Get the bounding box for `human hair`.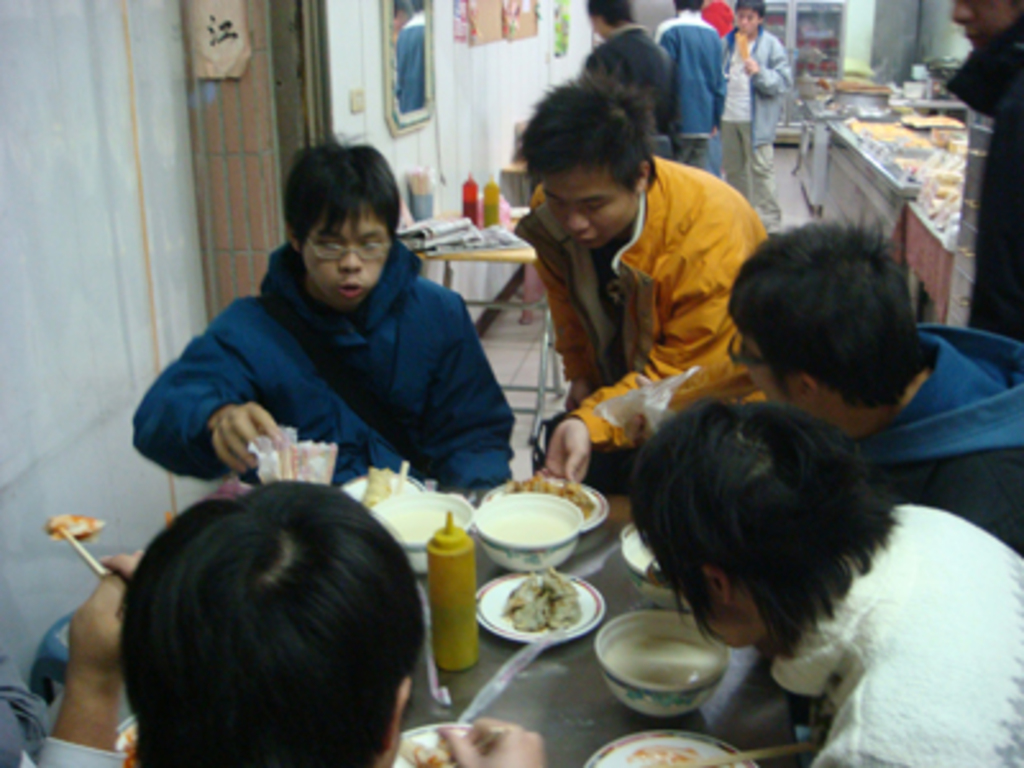
BBox(522, 72, 660, 195).
